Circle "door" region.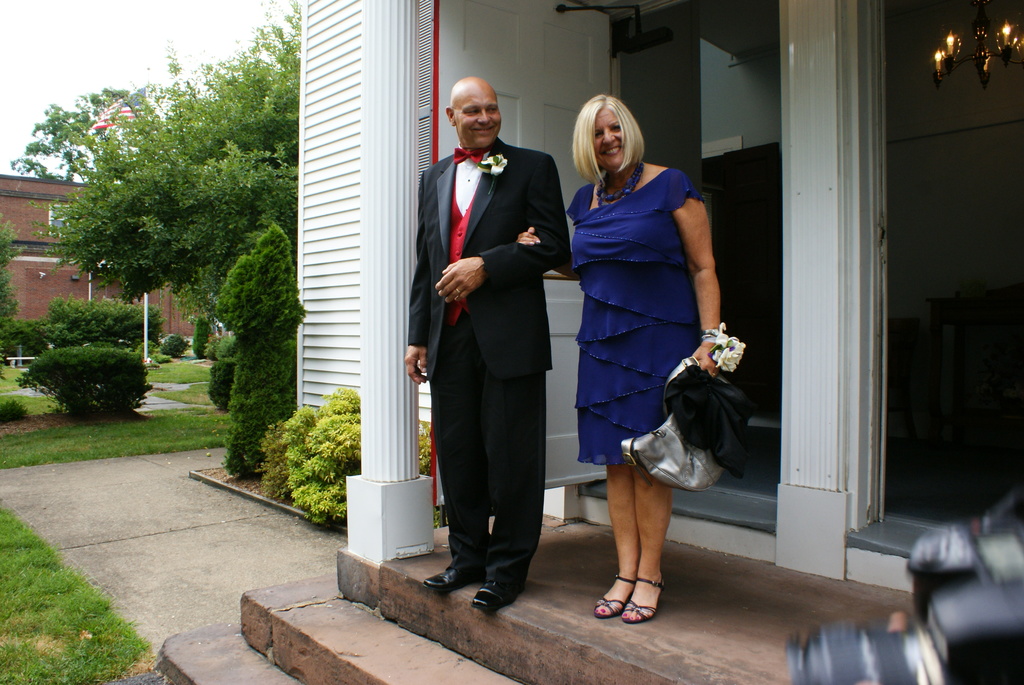
Region: (621, 3, 703, 197).
